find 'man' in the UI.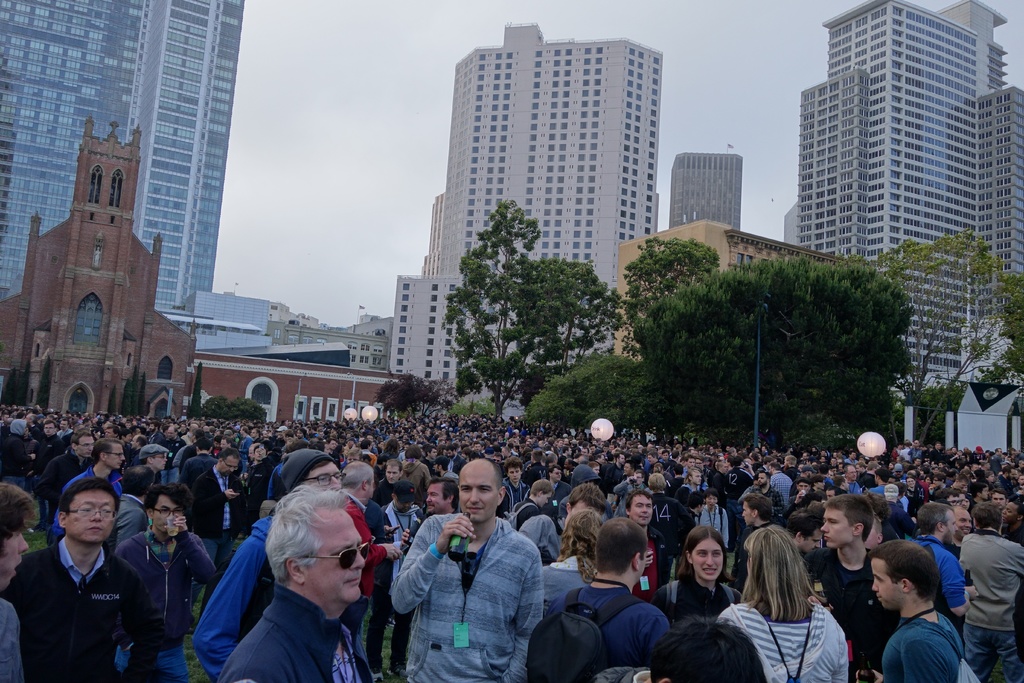
UI element at box(832, 459, 833, 462).
